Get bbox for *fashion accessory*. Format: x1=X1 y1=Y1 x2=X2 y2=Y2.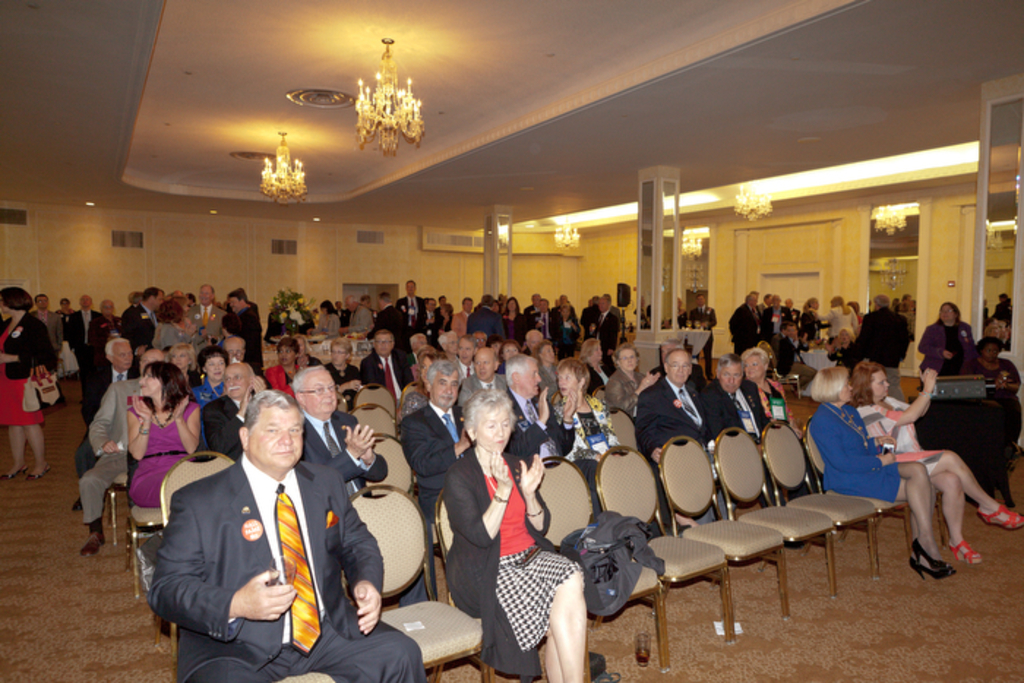
x1=445 y1=414 x2=459 y2=442.
